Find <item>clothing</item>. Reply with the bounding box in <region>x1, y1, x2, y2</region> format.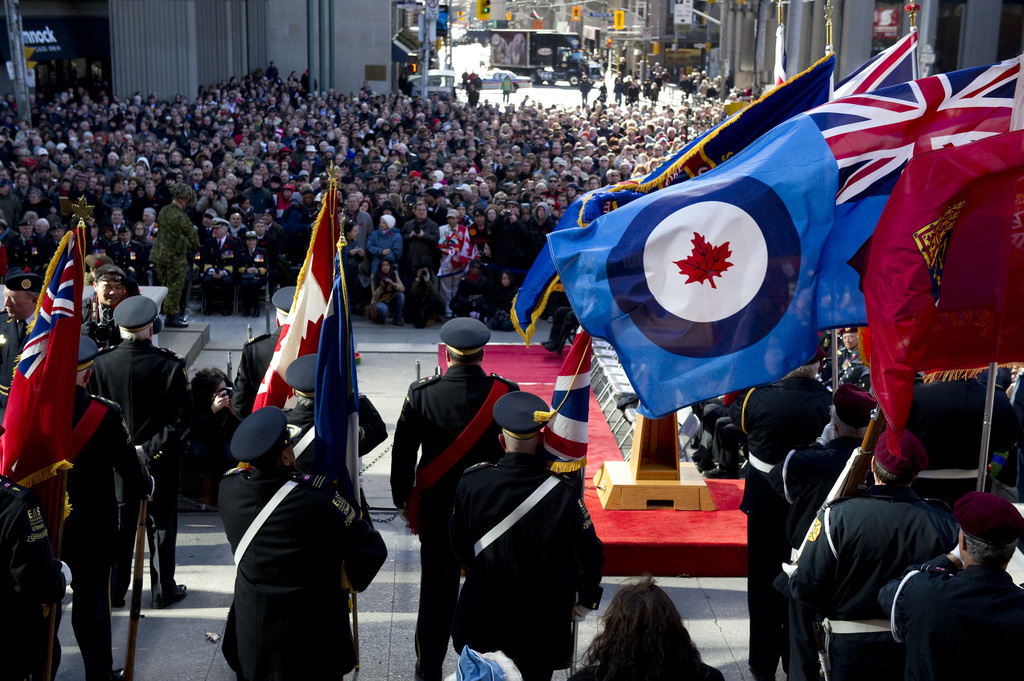
<region>220, 462, 387, 680</region>.
